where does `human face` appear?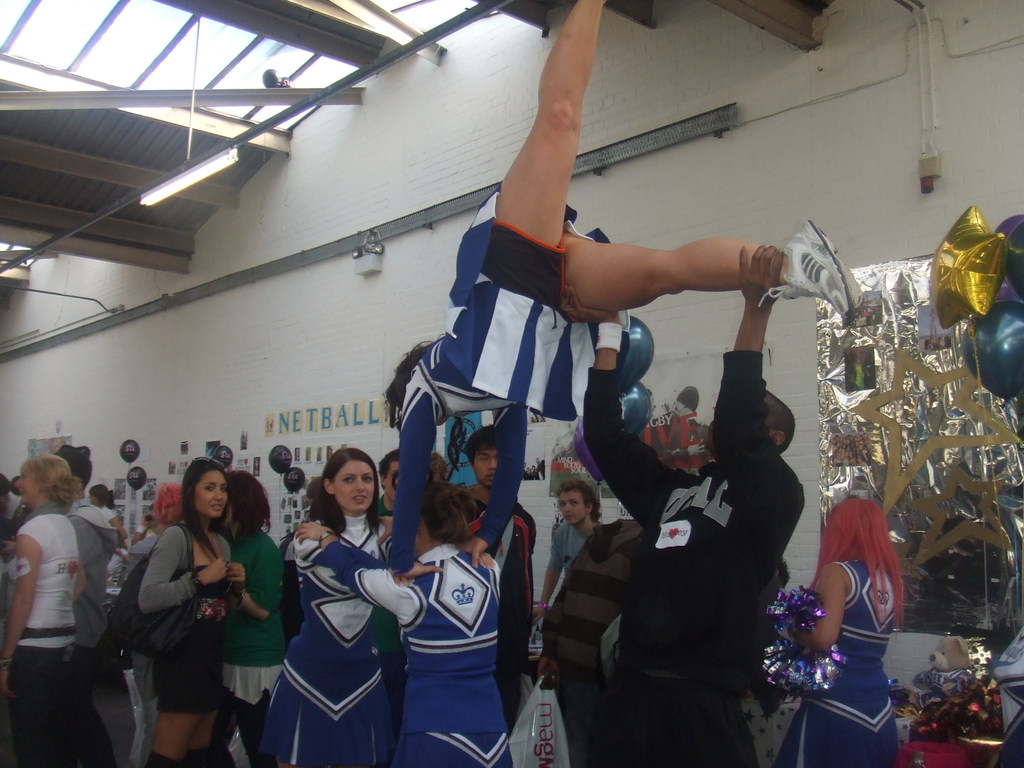
Appears at region(333, 458, 376, 511).
